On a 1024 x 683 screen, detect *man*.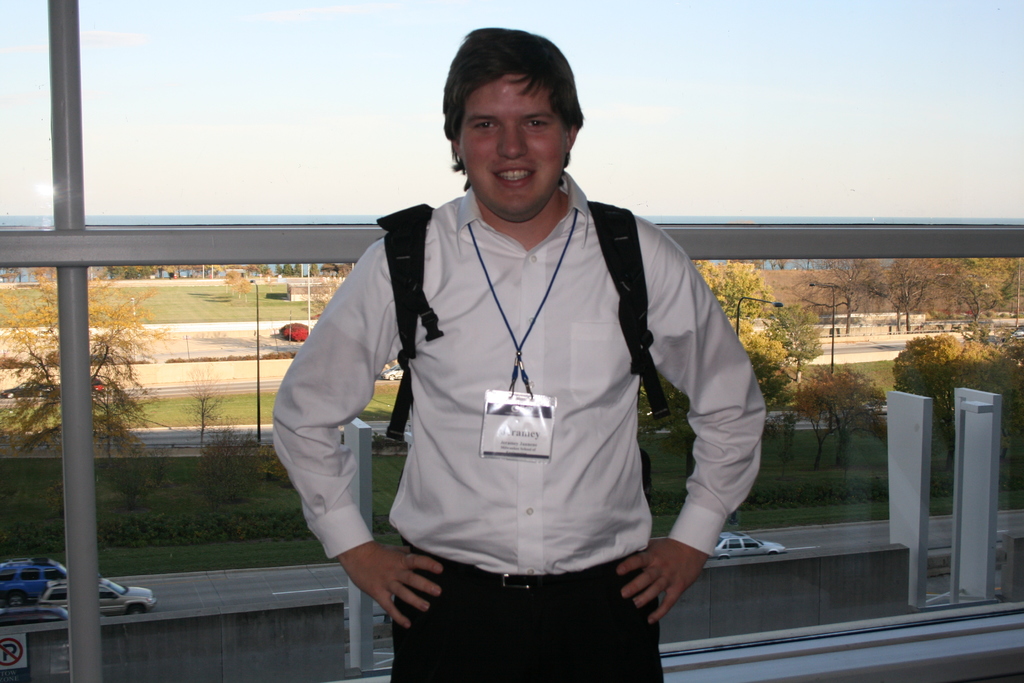
[284, 60, 765, 662].
